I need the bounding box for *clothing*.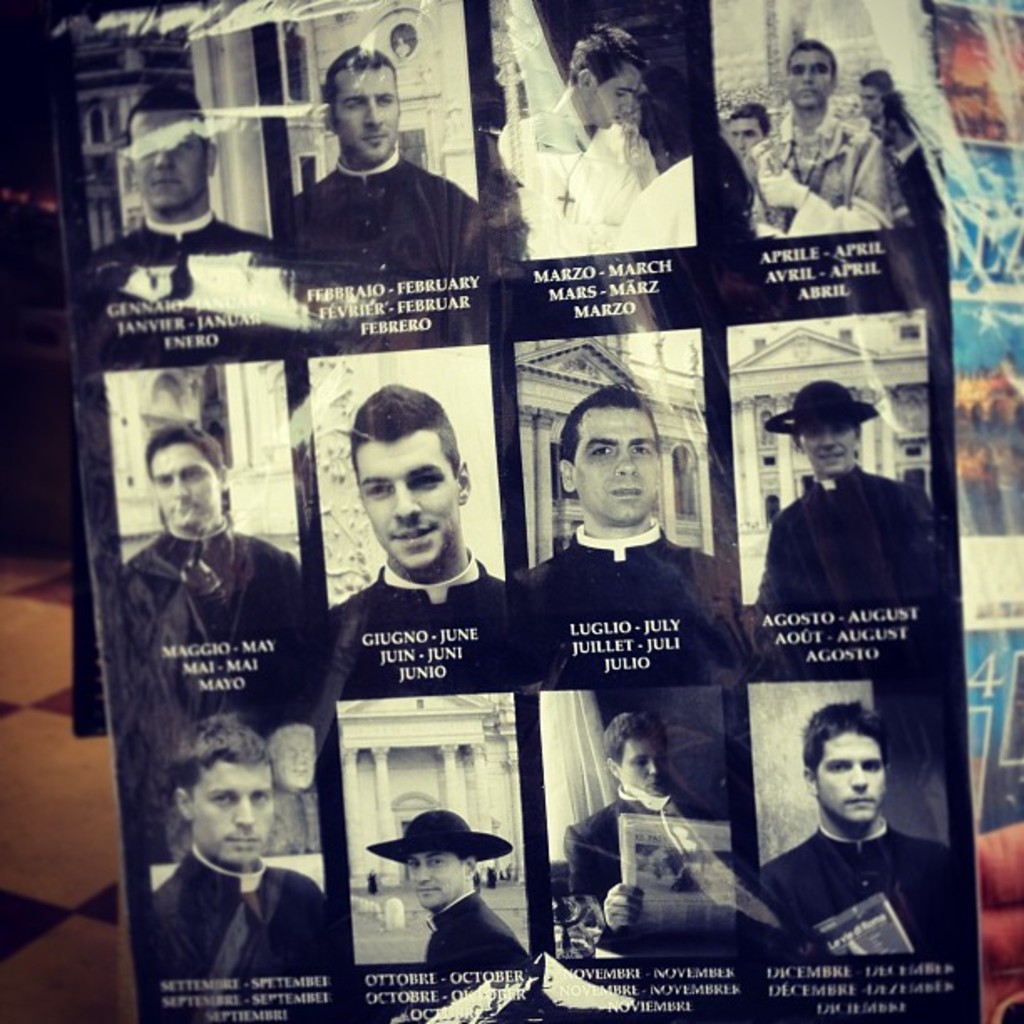
Here it is: select_region(745, 95, 868, 234).
